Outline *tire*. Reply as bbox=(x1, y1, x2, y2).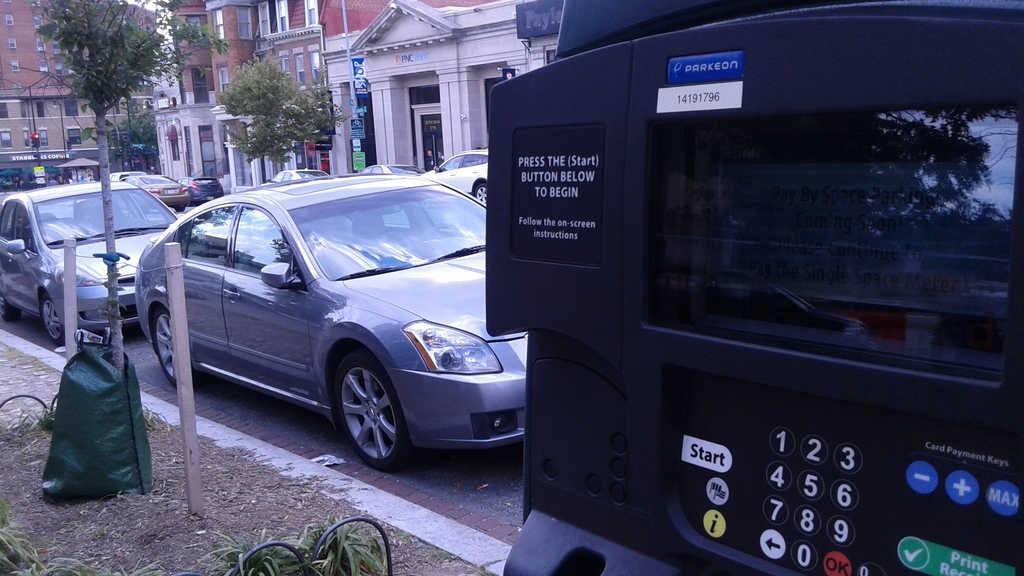
bbox=(40, 293, 66, 347).
